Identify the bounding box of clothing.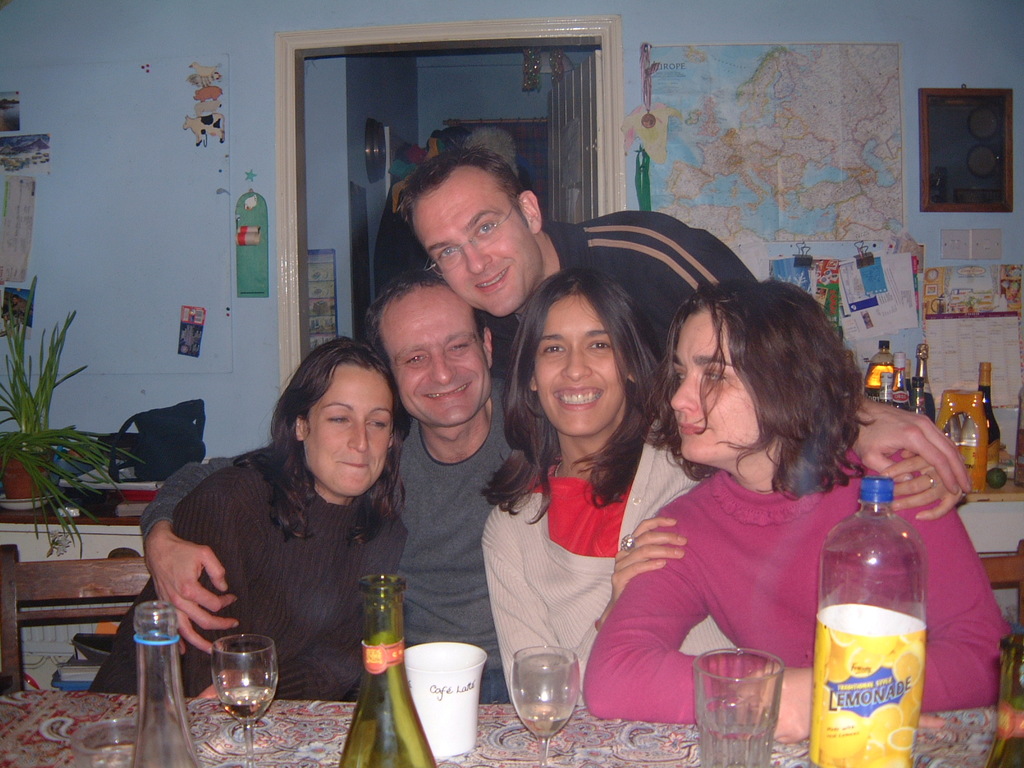
[left=493, top=214, right=752, bottom=377].
